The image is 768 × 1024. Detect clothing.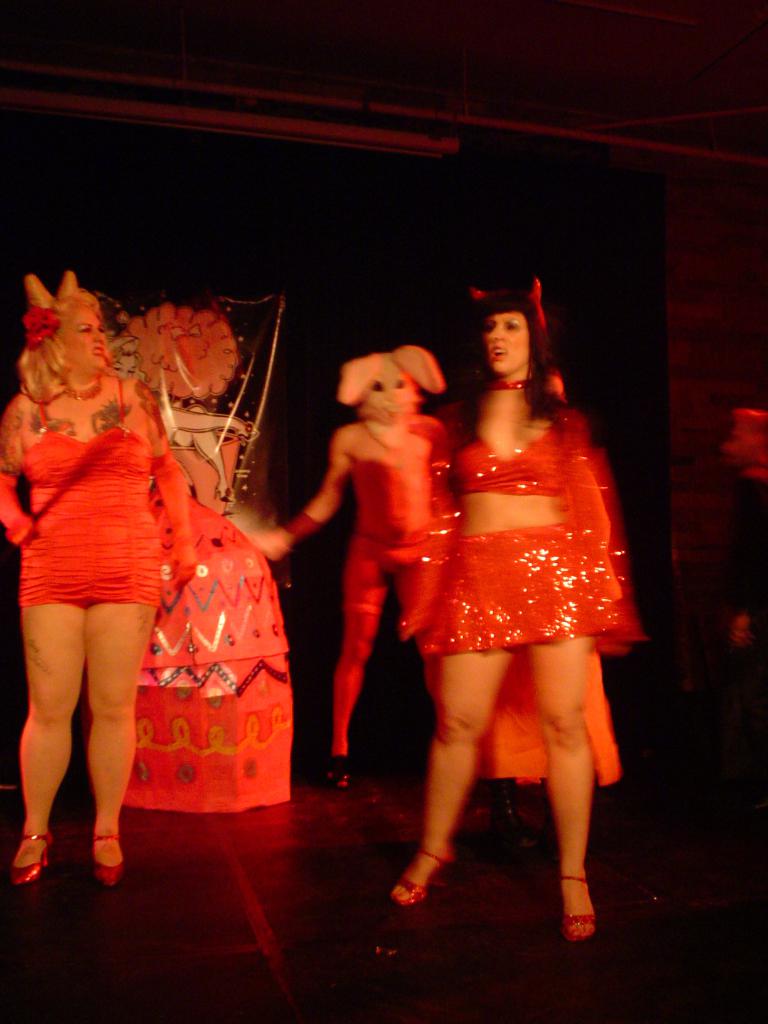
Detection: bbox=[392, 302, 635, 718].
